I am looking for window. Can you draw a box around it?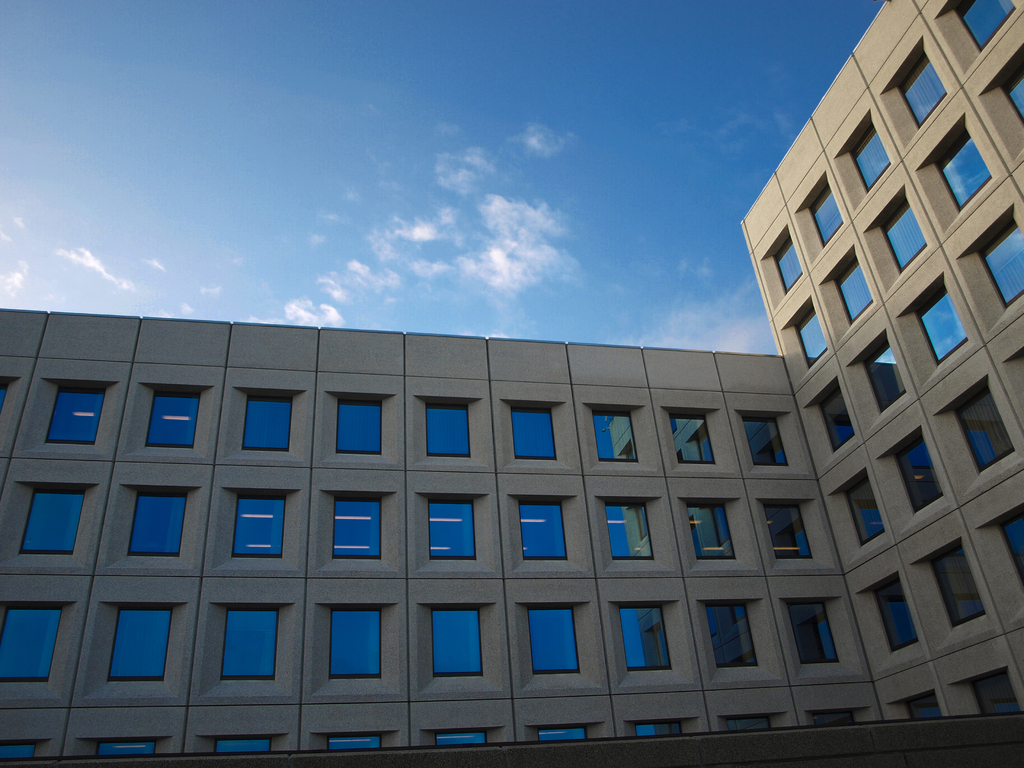
Sure, the bounding box is {"x1": 849, "y1": 479, "x2": 888, "y2": 544}.
